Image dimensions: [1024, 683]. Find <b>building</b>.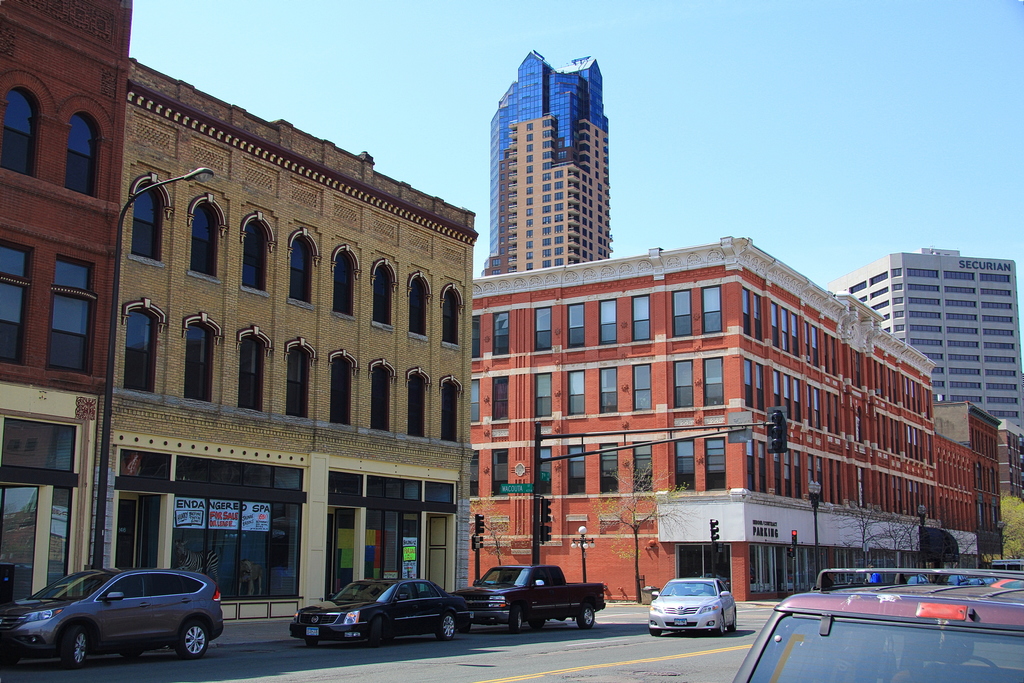
(832,247,1023,432).
